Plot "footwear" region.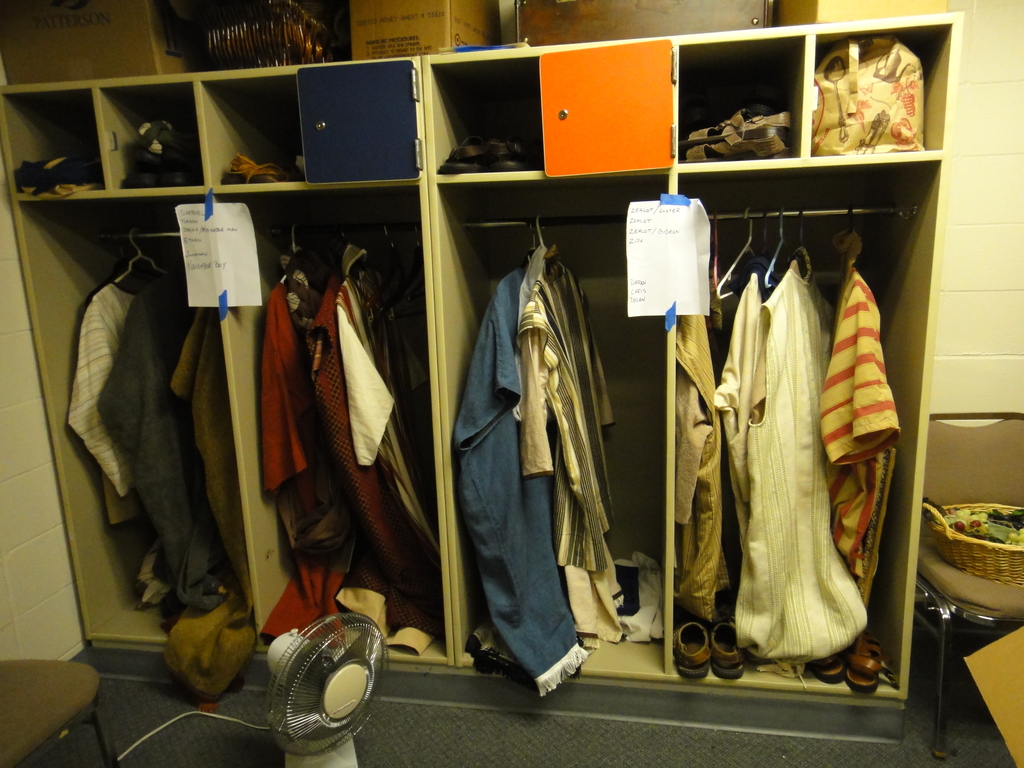
Plotted at 810:648:846:688.
